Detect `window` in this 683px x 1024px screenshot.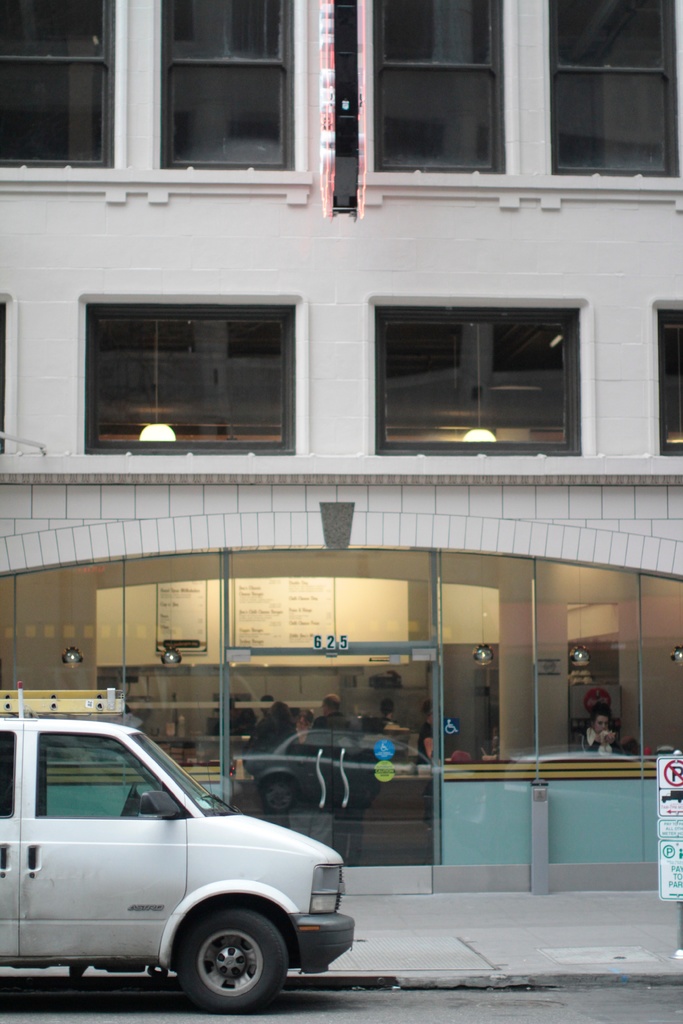
Detection: 0:291:13:458.
